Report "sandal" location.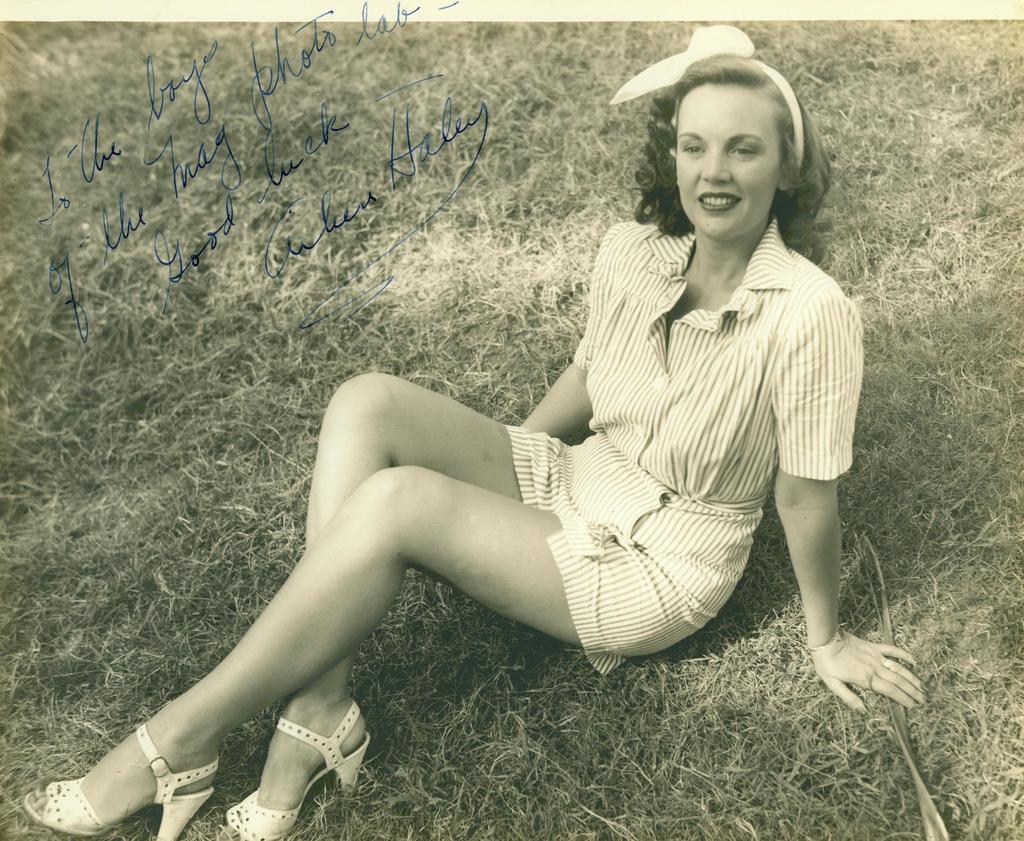
Report: [224,703,372,840].
